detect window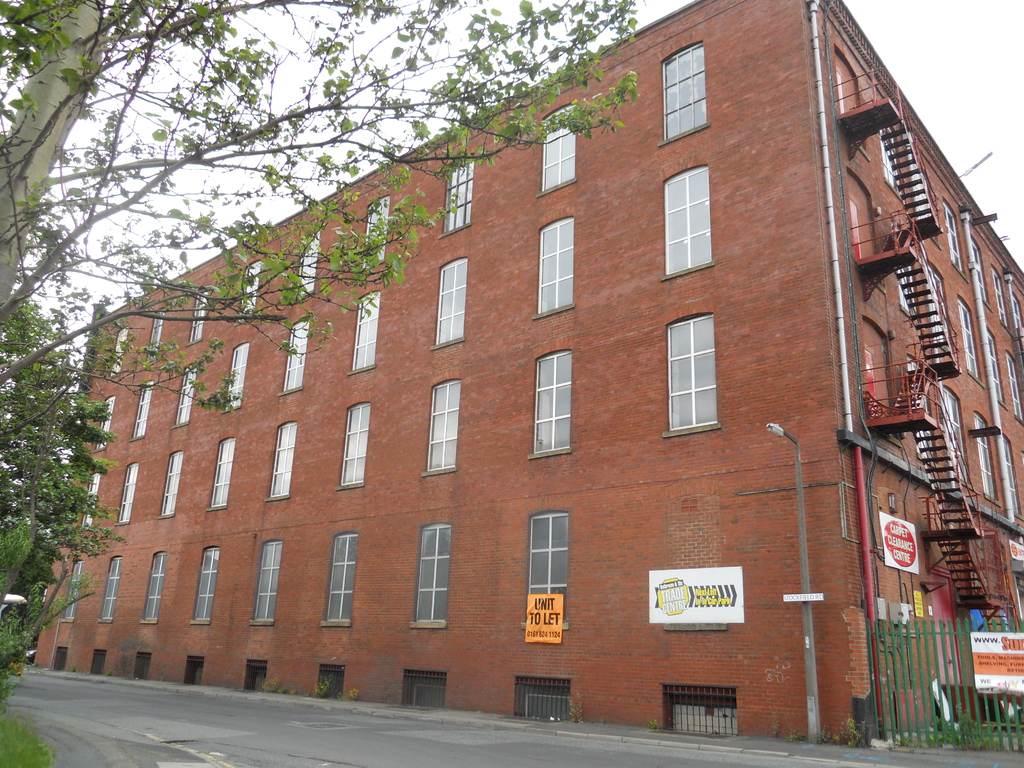
<region>353, 289, 382, 373</region>
